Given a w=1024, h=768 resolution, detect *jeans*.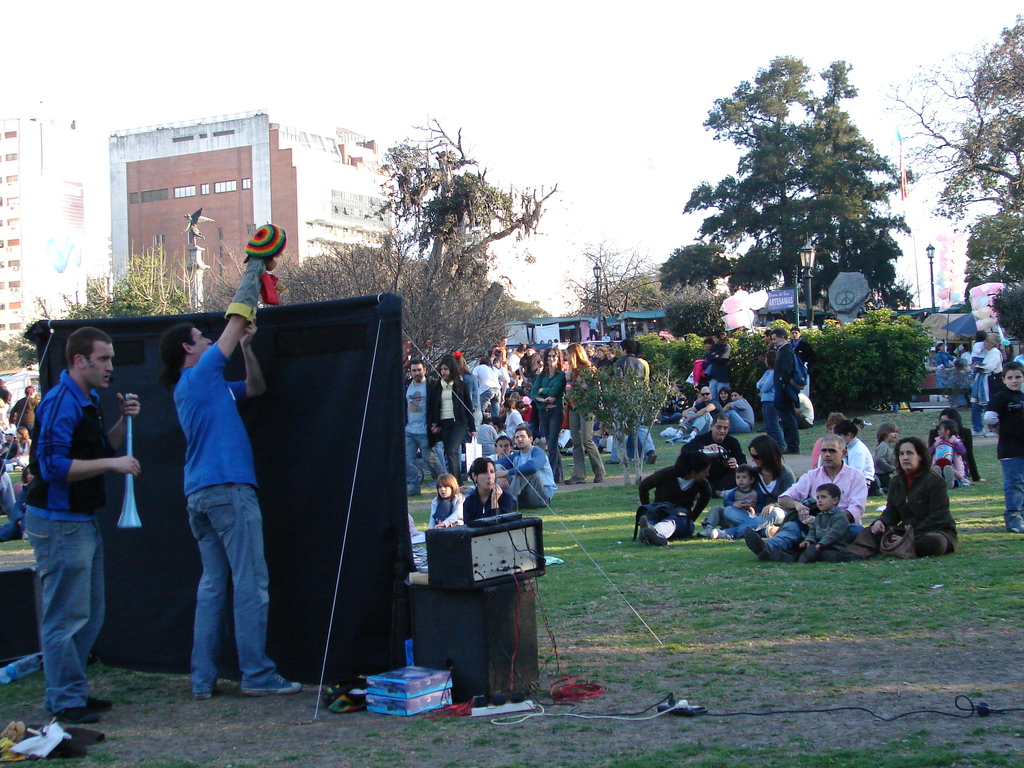
{"left": 188, "top": 487, "right": 289, "bottom": 691}.
